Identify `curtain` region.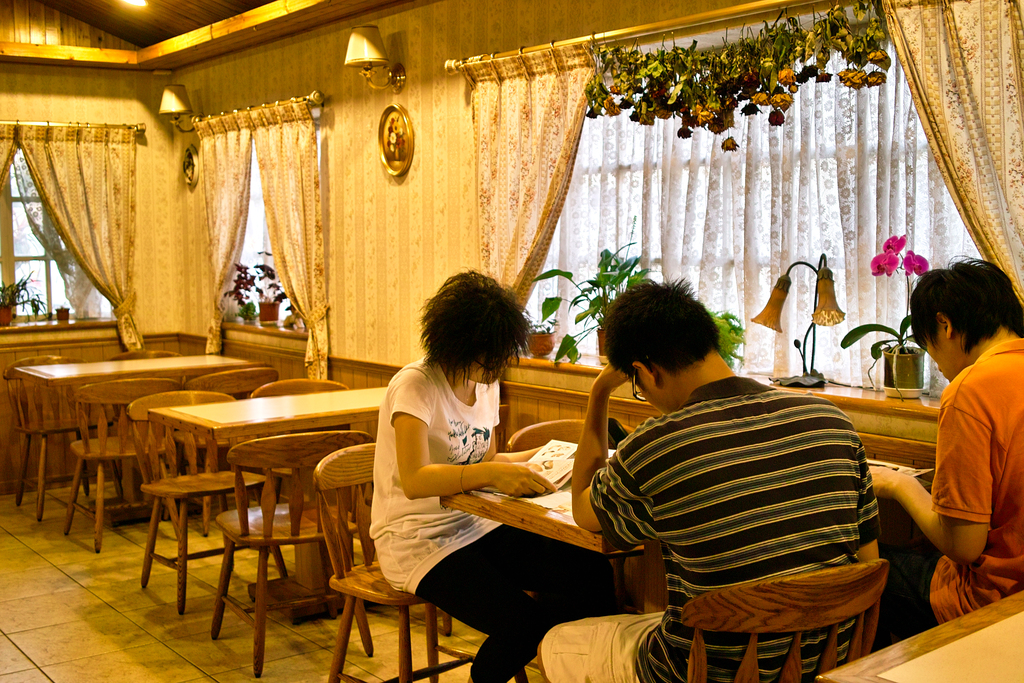
Region: pyautogui.locateOnScreen(0, 115, 22, 193).
